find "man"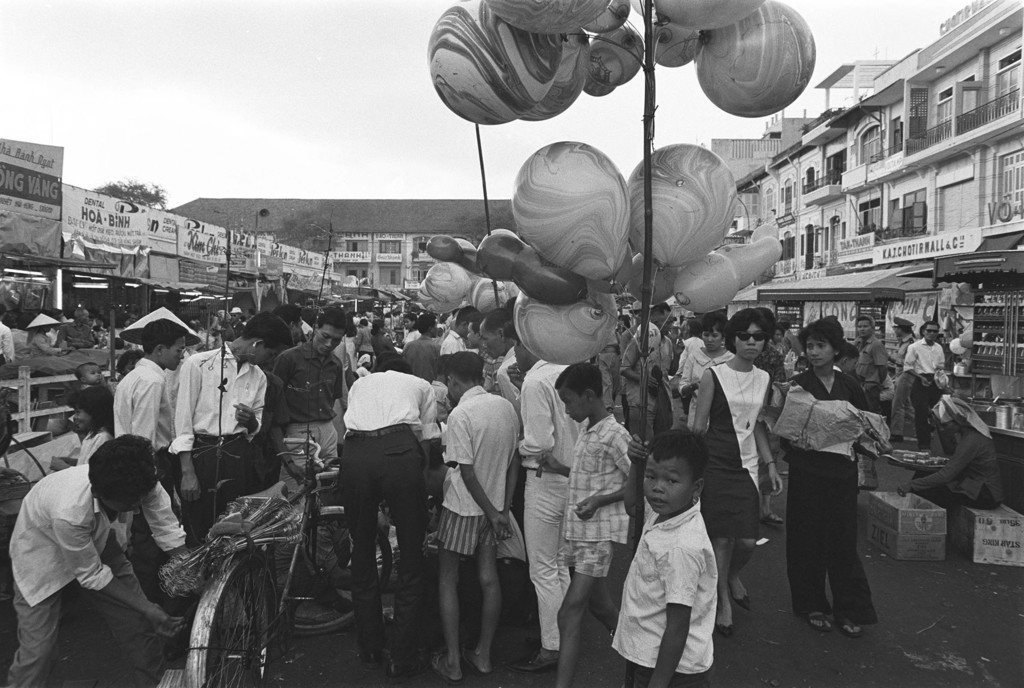
bbox=(360, 292, 527, 349)
